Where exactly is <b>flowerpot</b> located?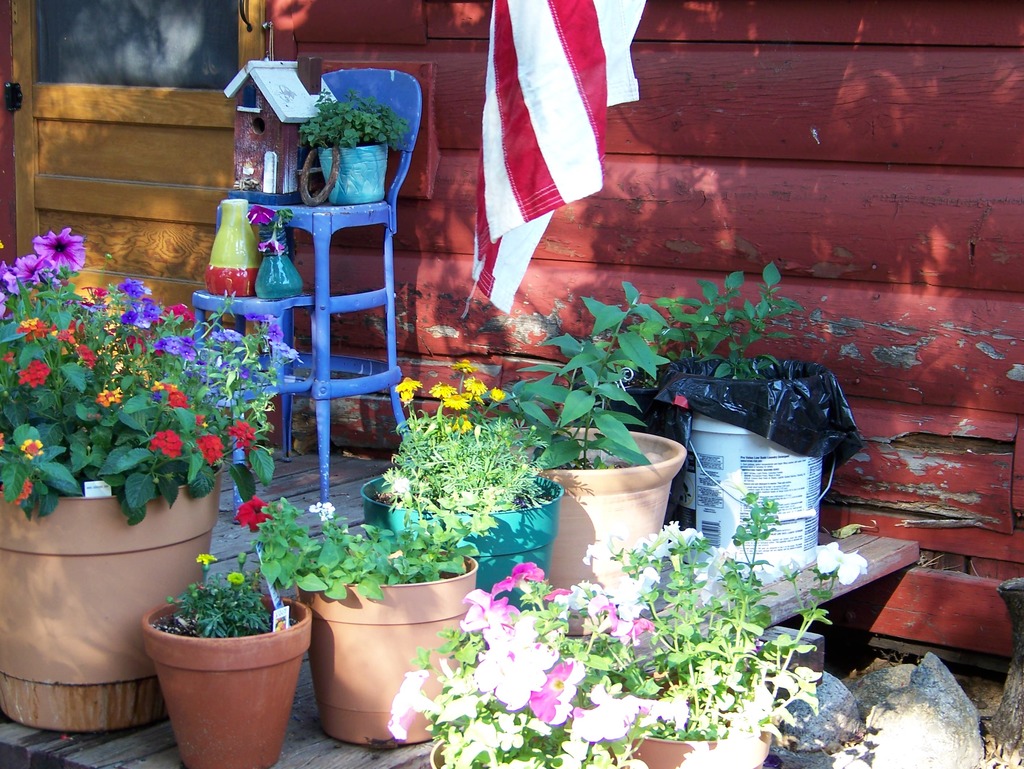
Its bounding box is pyautogui.locateOnScreen(362, 470, 557, 611).
